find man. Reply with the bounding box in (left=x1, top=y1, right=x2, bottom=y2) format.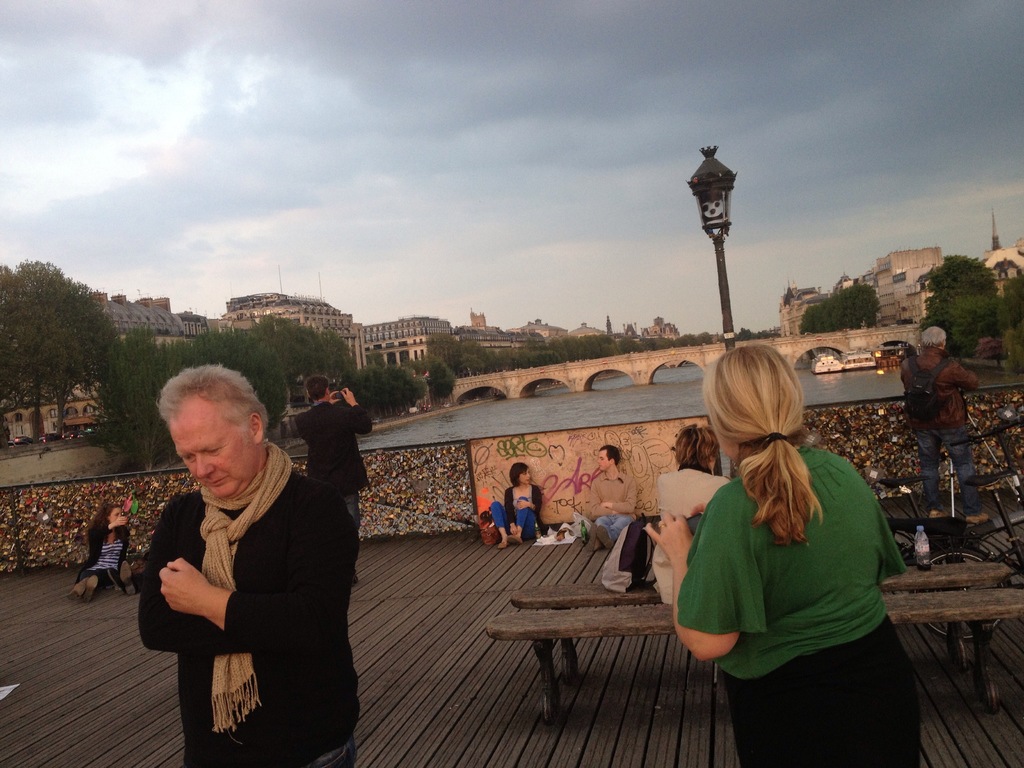
(left=586, top=446, right=637, bottom=548).
